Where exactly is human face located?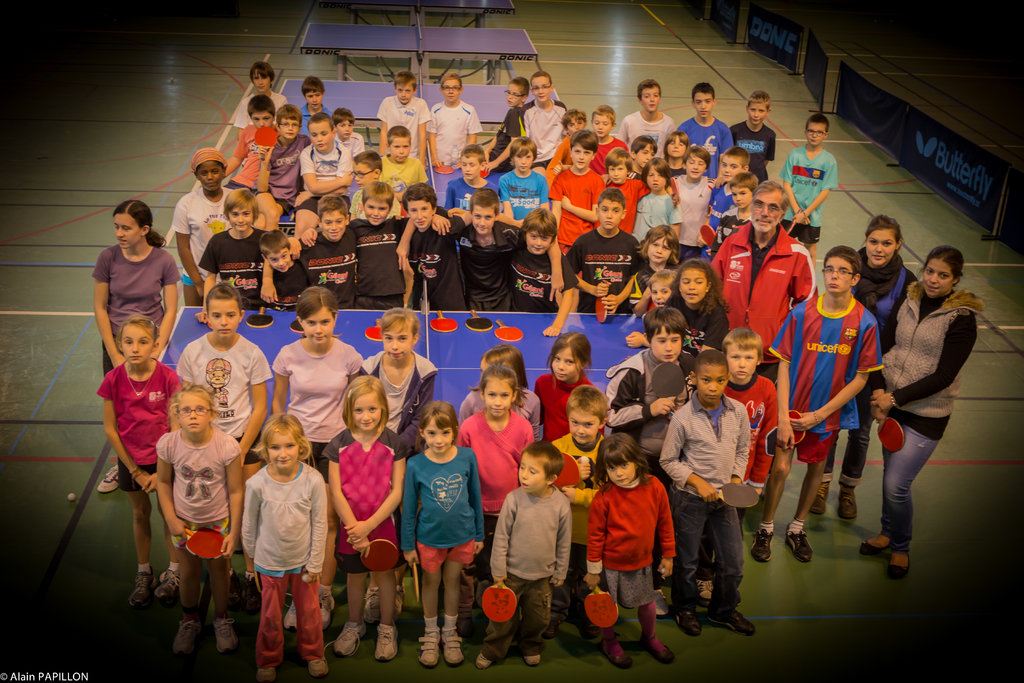
Its bounding box is {"left": 728, "top": 180, "right": 748, "bottom": 208}.
